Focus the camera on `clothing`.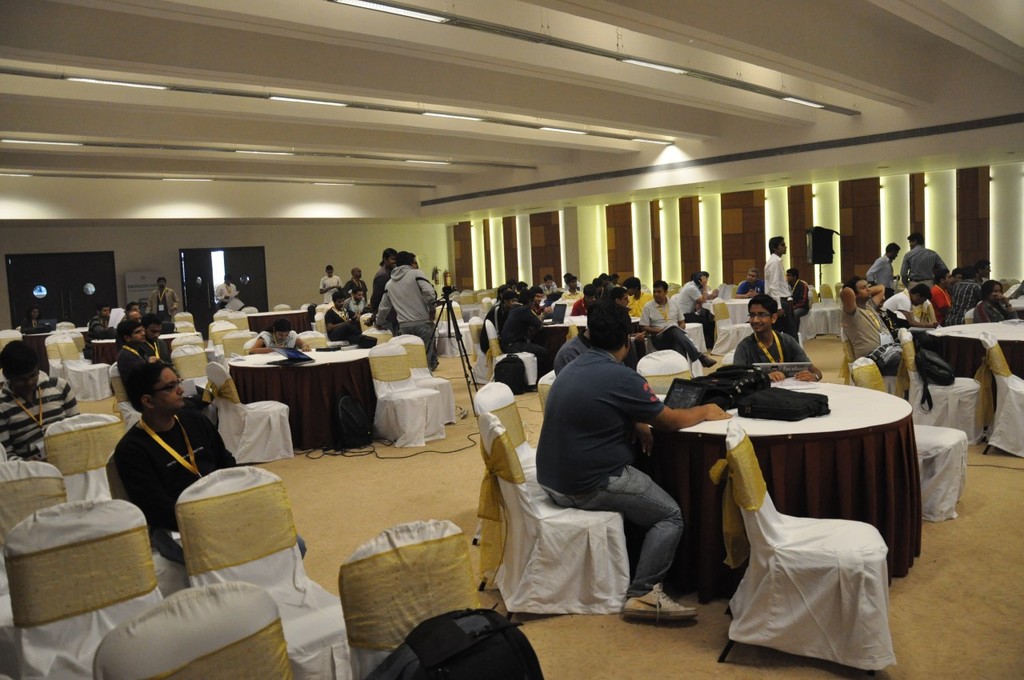
Focus region: region(22, 320, 51, 346).
